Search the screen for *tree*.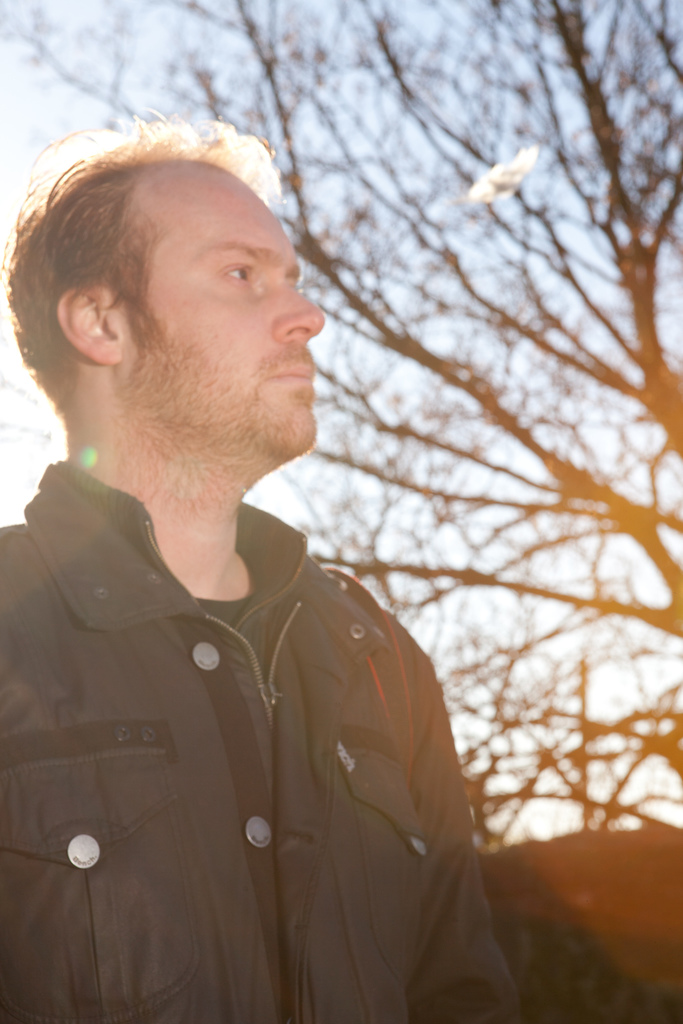
Found at {"left": 0, "top": 0, "right": 682, "bottom": 845}.
